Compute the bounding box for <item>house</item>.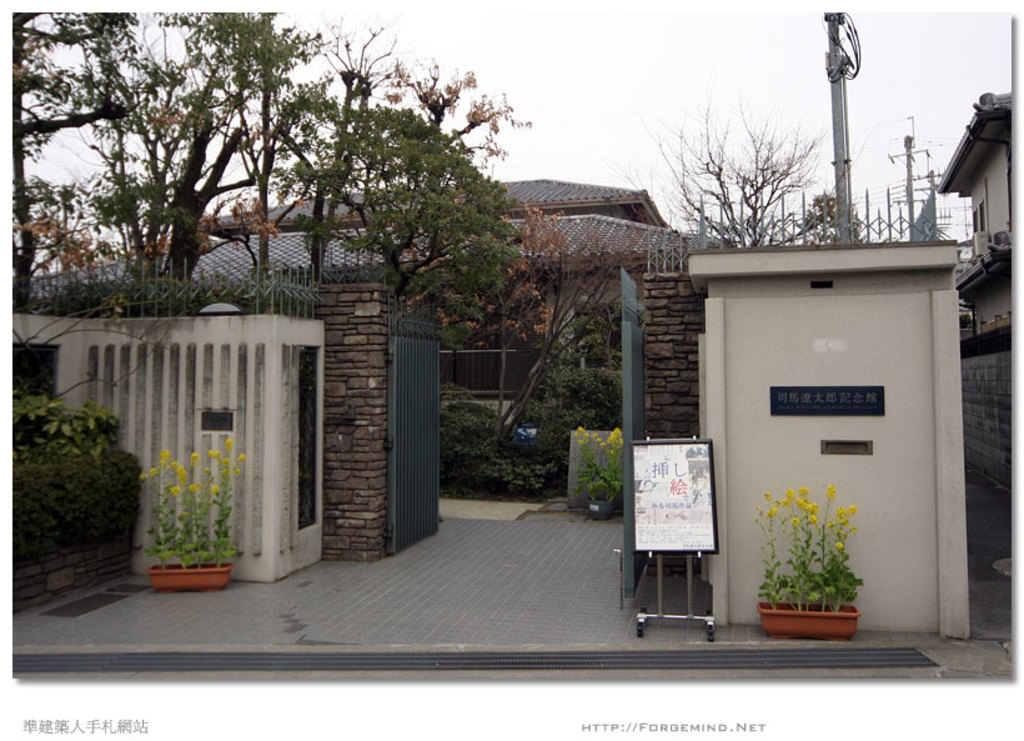
l=5, t=177, r=743, b=557.
